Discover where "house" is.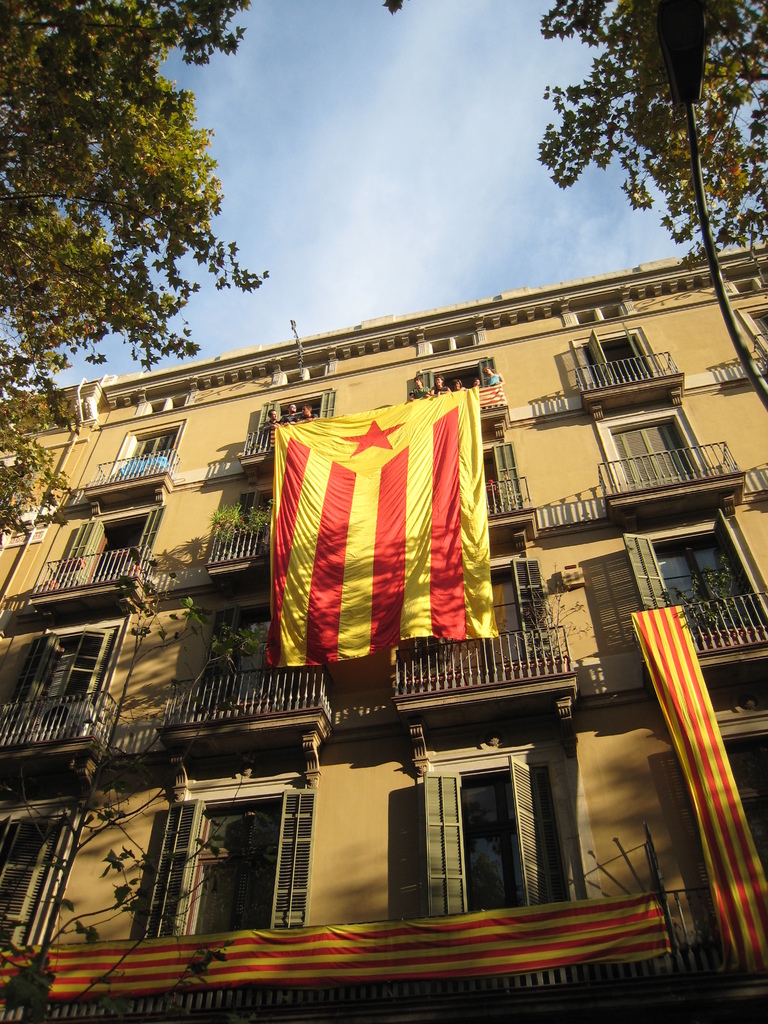
Discovered at region(0, 244, 767, 1023).
